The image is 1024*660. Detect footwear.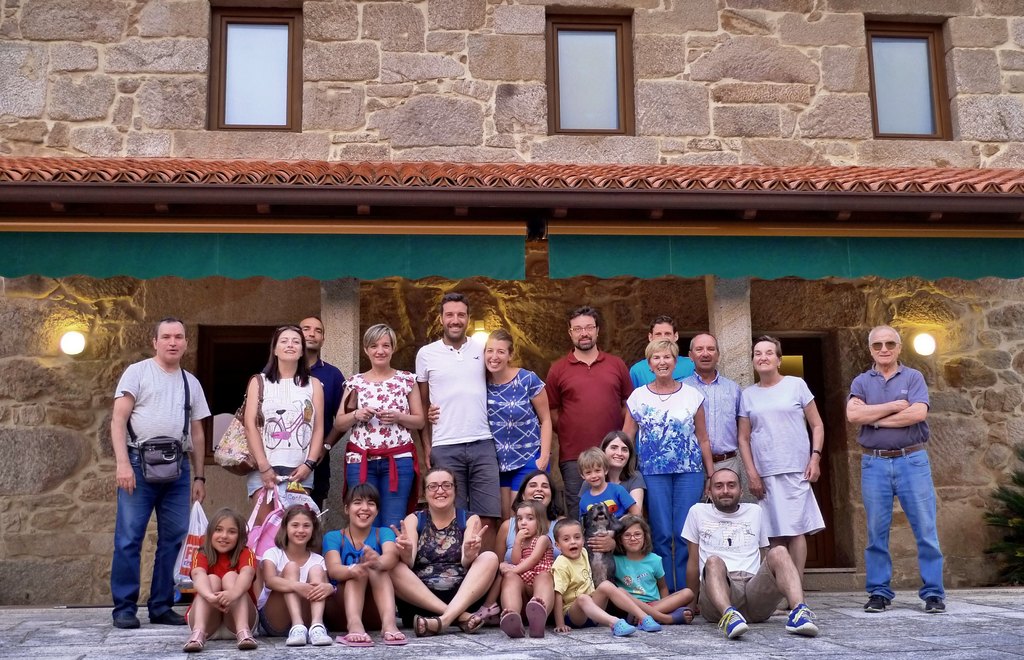
Detection: [924, 597, 952, 615].
